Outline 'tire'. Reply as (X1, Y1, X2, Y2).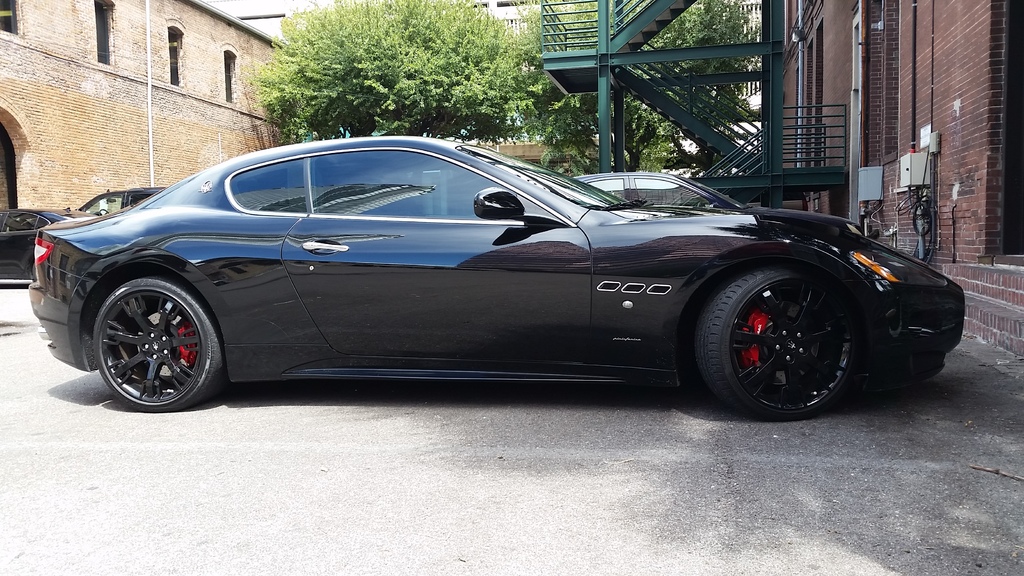
(87, 259, 218, 411).
